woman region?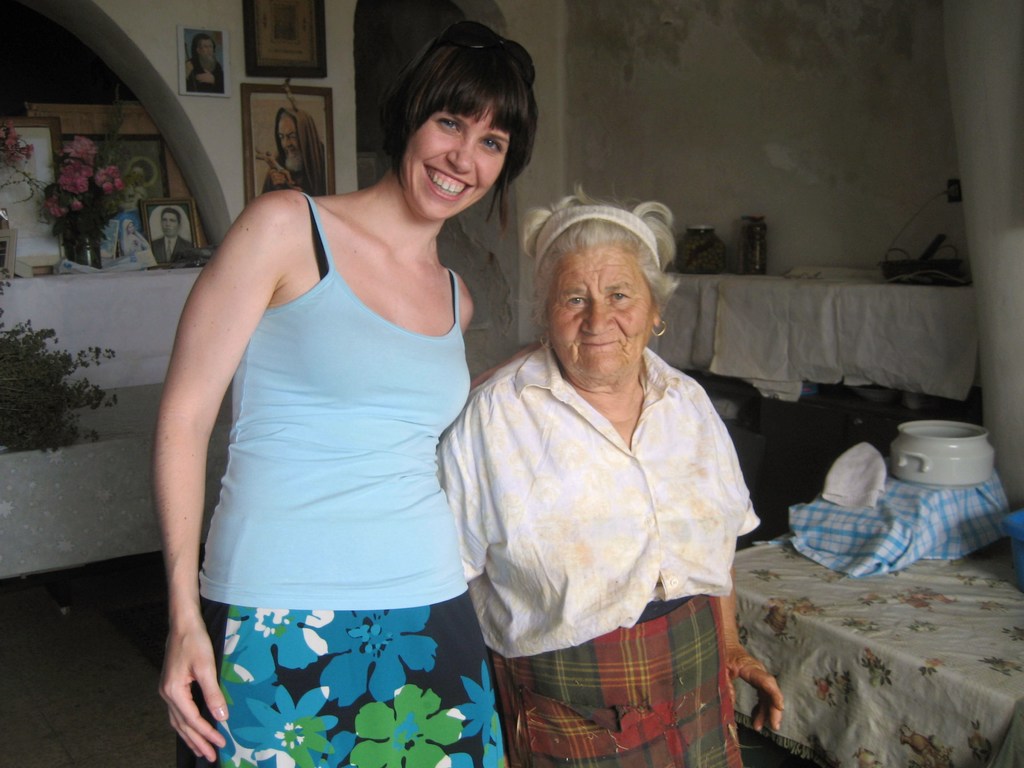
select_region(431, 177, 786, 767)
